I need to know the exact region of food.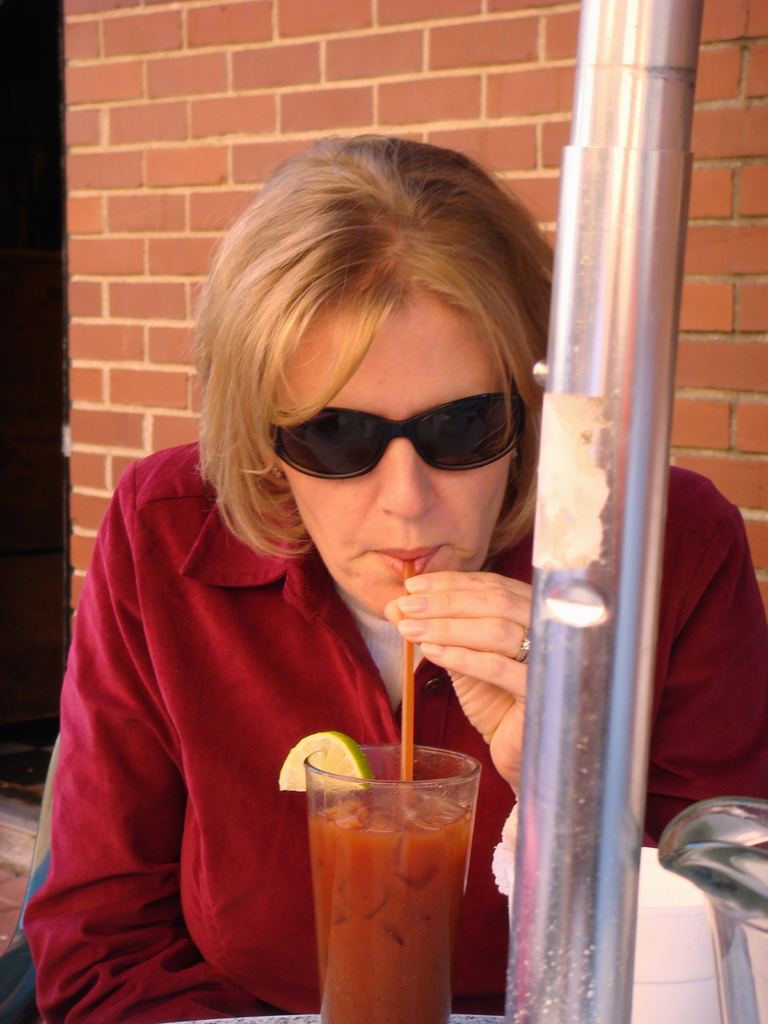
Region: pyautogui.locateOnScreen(280, 732, 367, 786).
